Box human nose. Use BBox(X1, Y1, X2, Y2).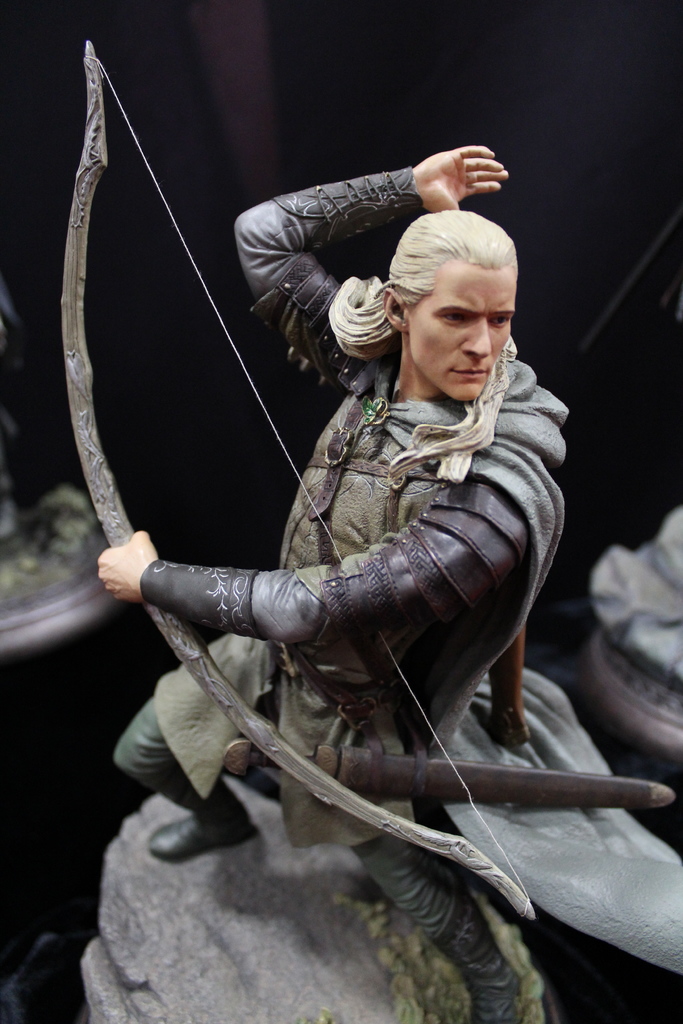
BBox(461, 318, 491, 356).
